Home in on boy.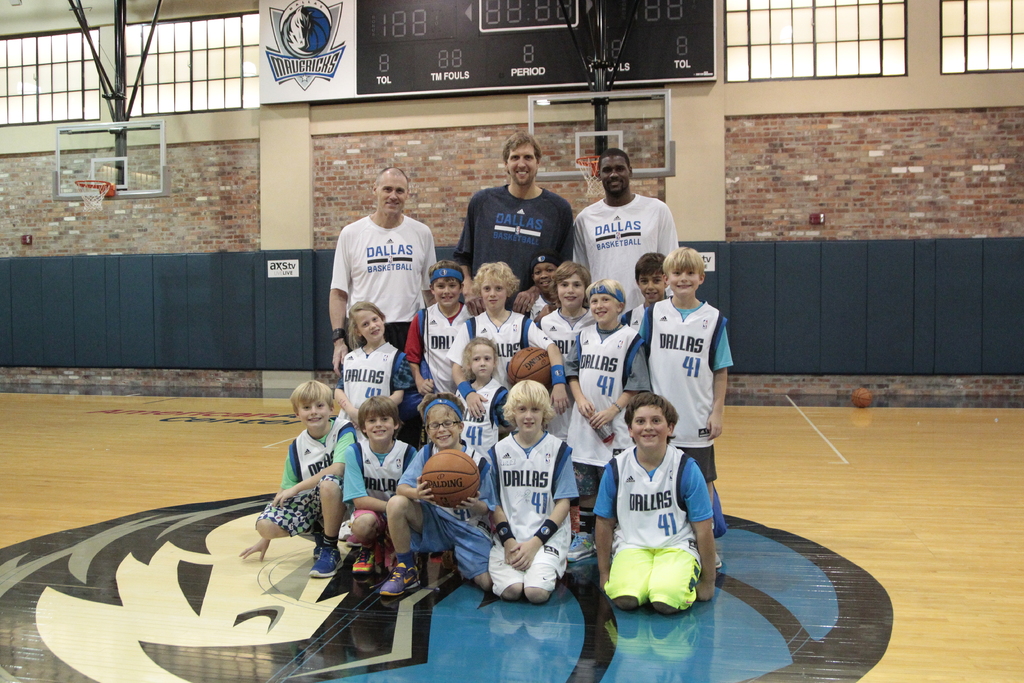
Homed in at <bbox>563, 276, 649, 562</bbox>.
